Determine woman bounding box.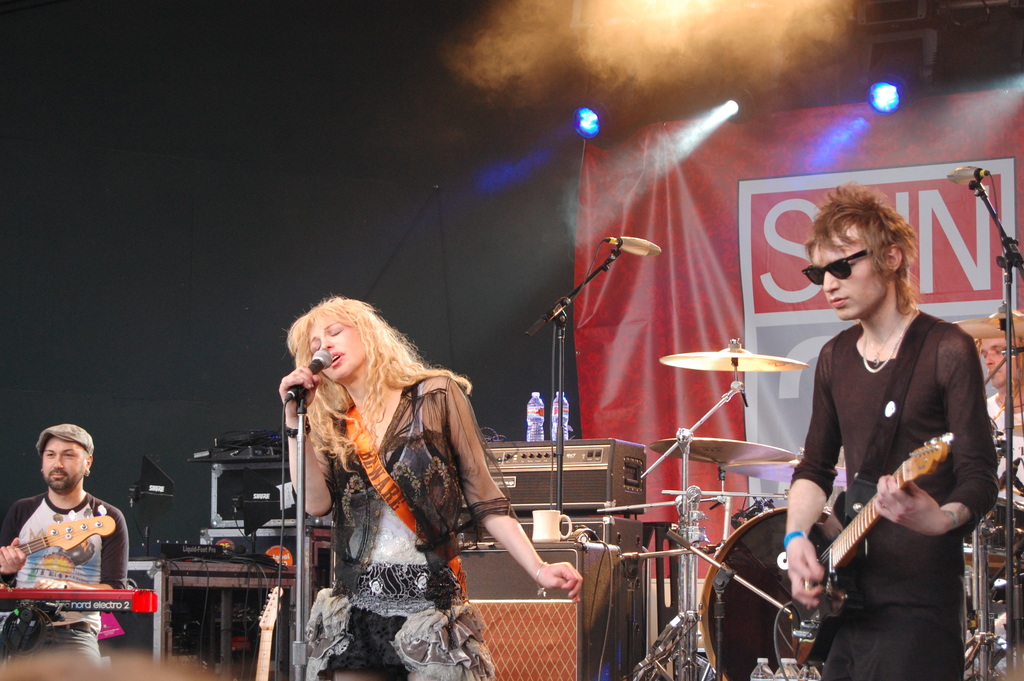
Determined: 260 283 532 662.
